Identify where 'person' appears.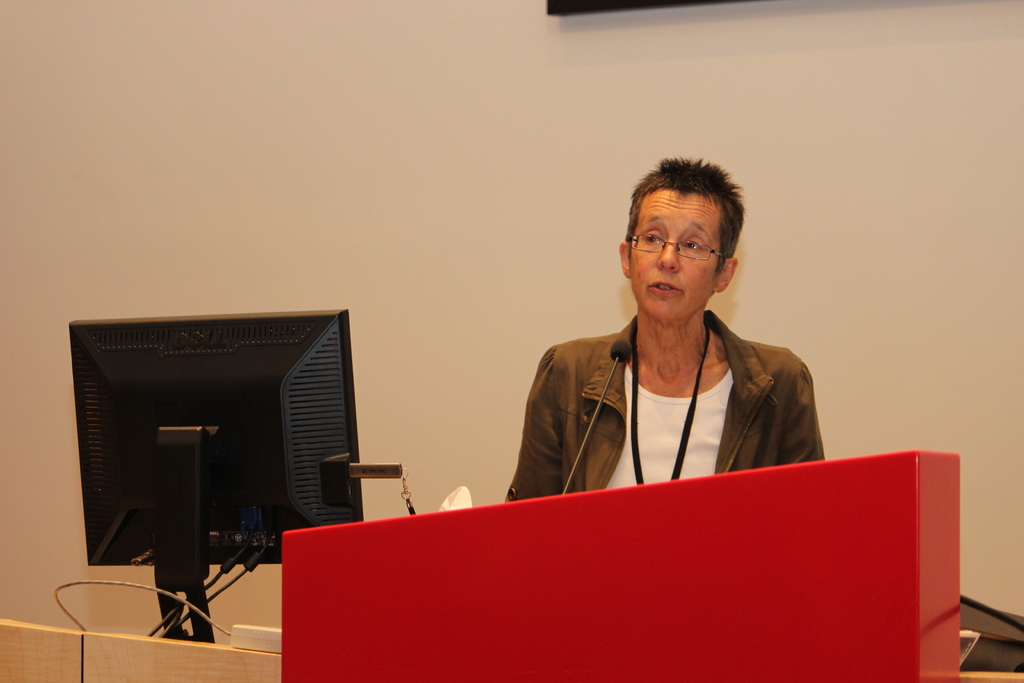
Appears at [left=501, top=164, right=842, bottom=559].
